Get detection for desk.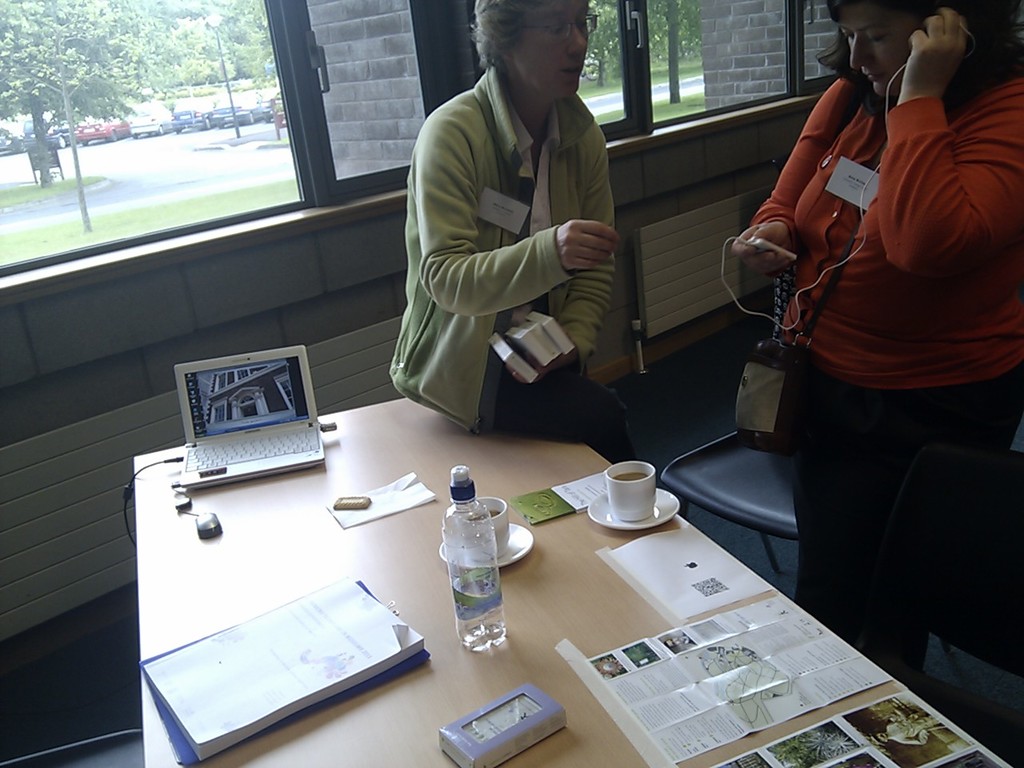
Detection: (131,458,1009,767).
